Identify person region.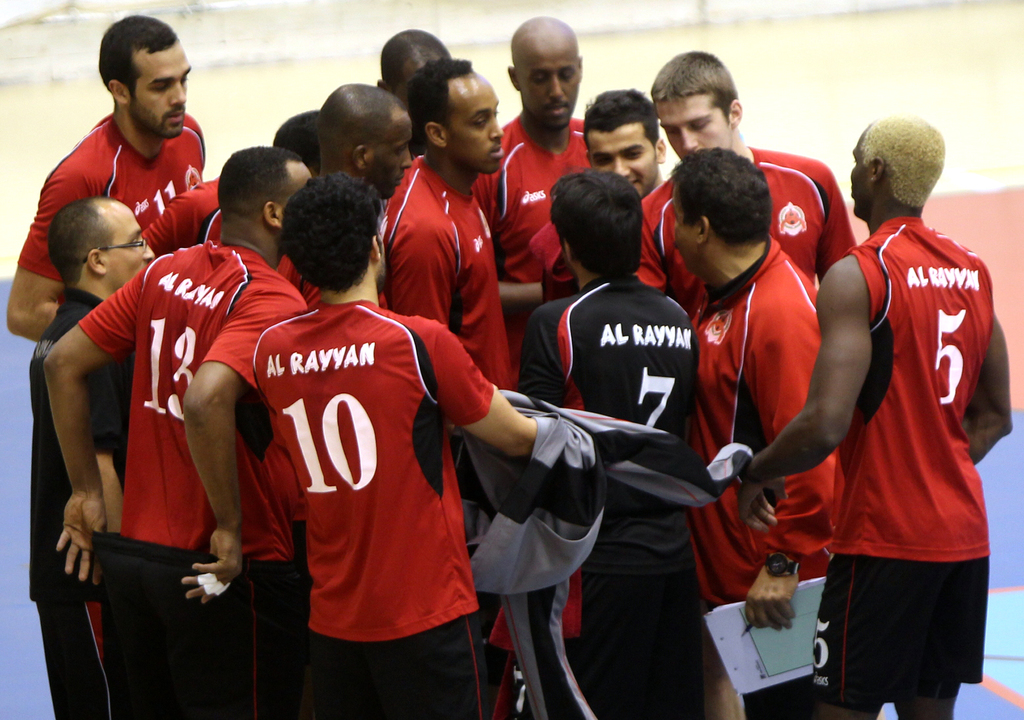
Region: [x1=383, y1=60, x2=520, y2=394].
